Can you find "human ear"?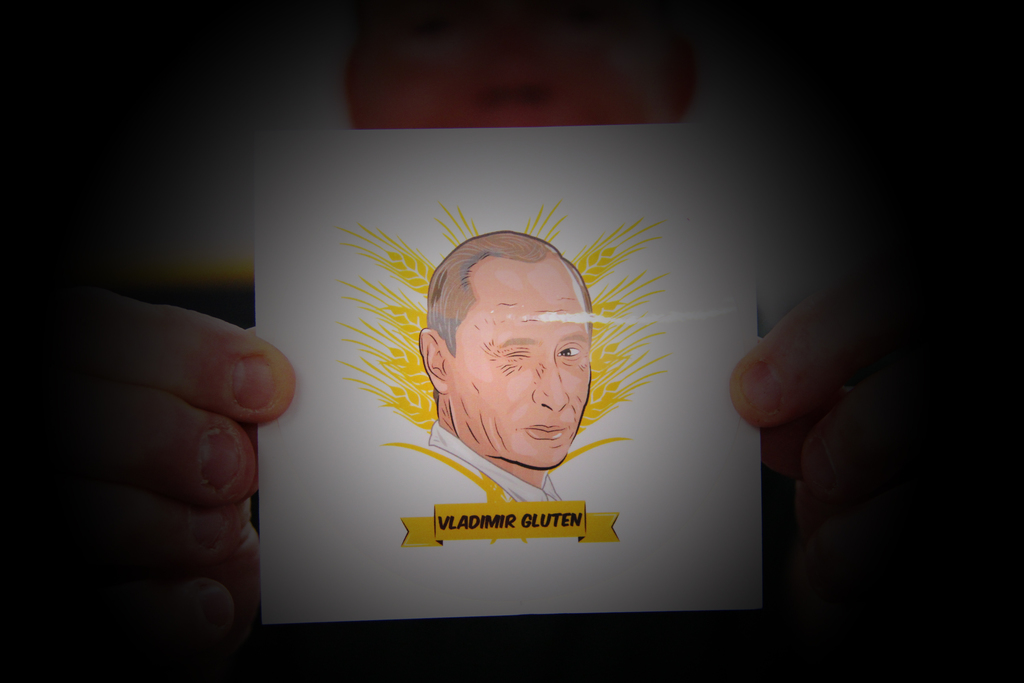
Yes, bounding box: 416:329:447:392.
